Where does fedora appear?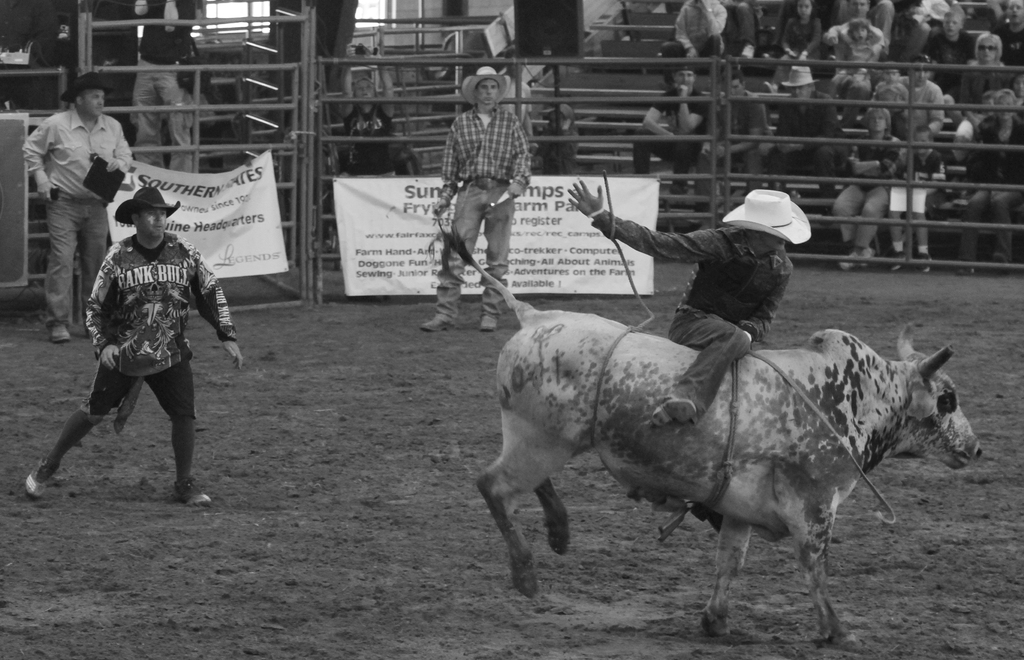
Appears at 785 68 820 85.
